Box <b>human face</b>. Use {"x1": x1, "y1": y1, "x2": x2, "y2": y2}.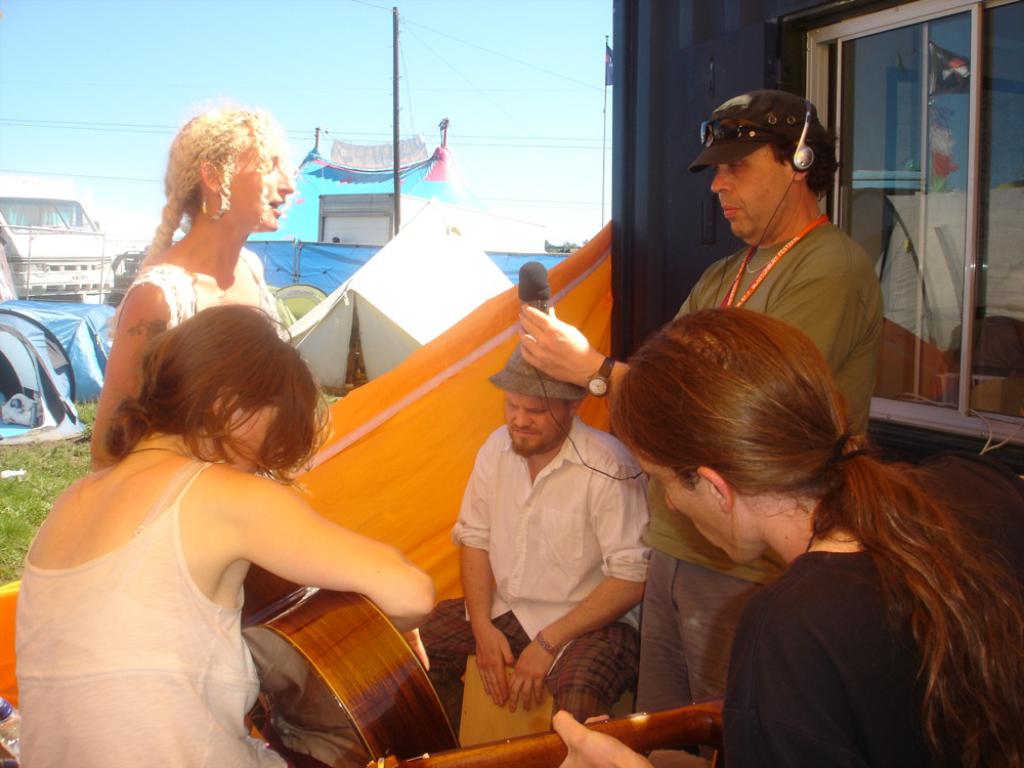
{"x1": 222, "y1": 135, "x2": 295, "y2": 231}.
